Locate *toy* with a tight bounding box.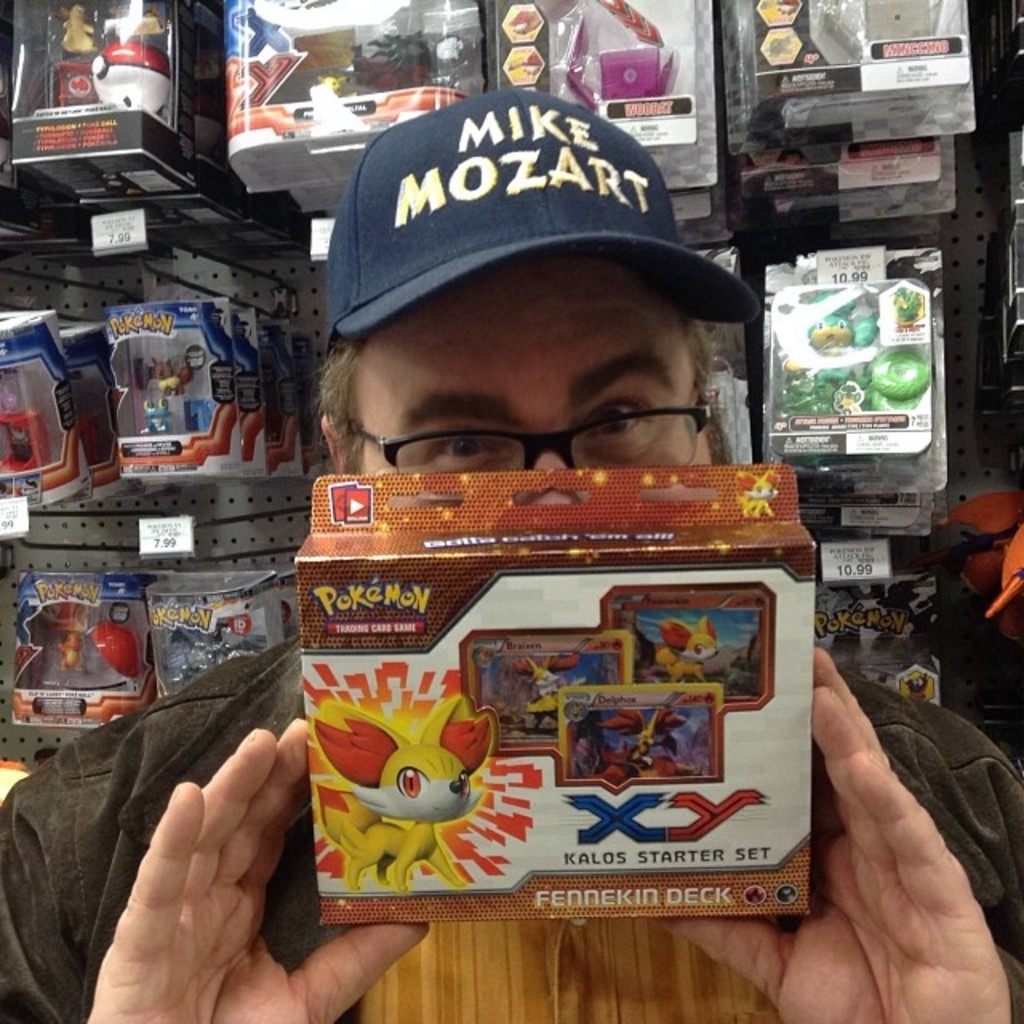
bbox=[54, 64, 96, 109].
